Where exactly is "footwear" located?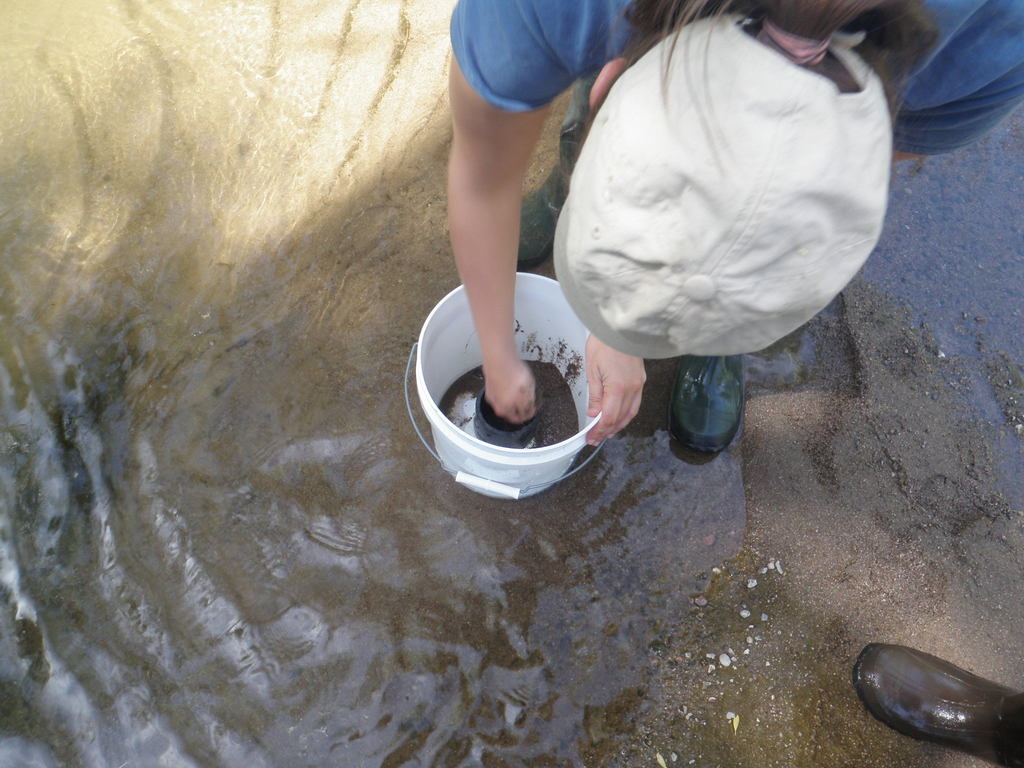
Its bounding box is (x1=858, y1=640, x2=964, y2=749).
